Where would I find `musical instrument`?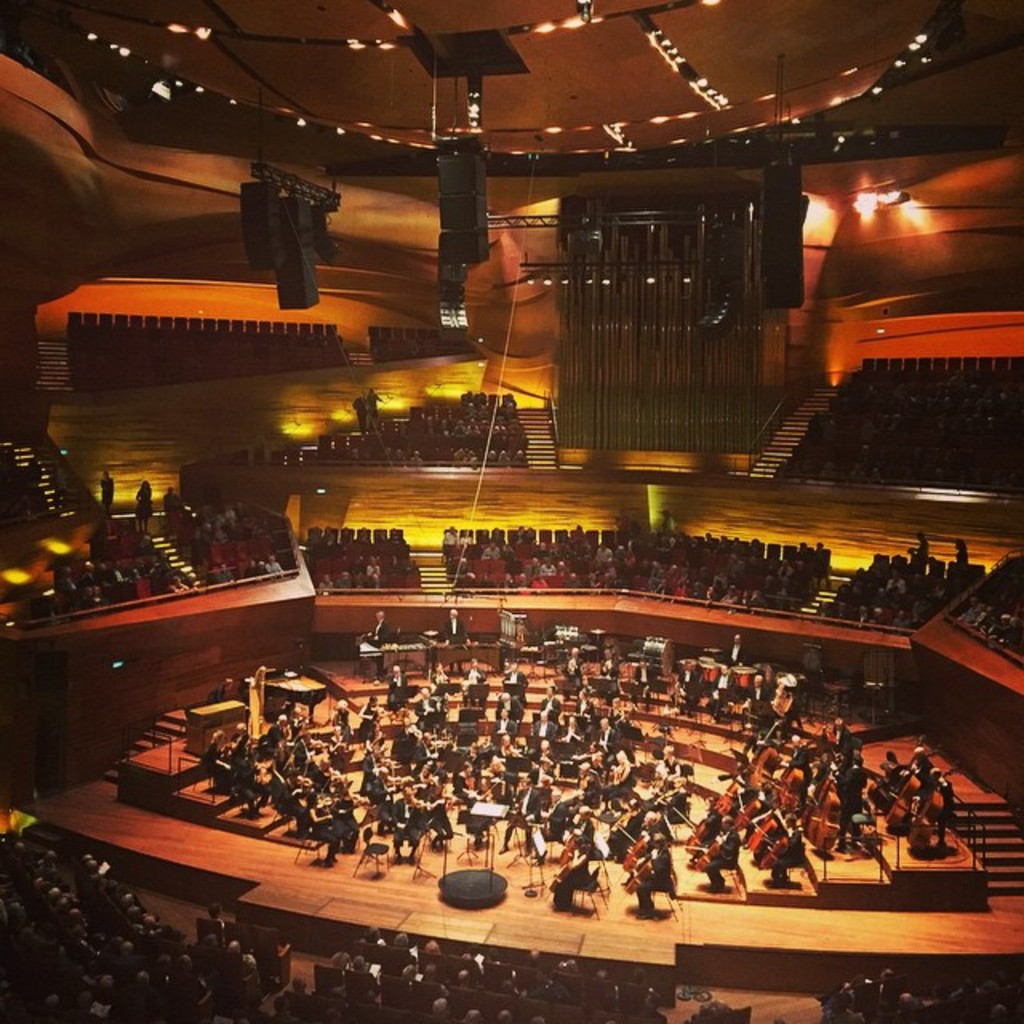
At l=254, t=757, r=274, b=786.
